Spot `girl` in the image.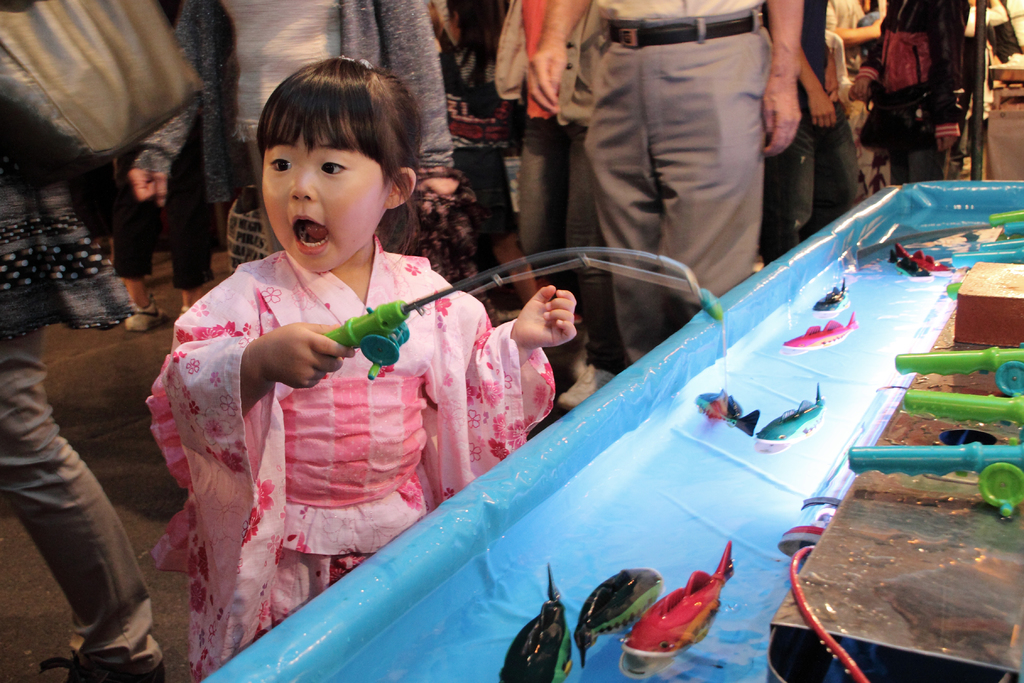
`girl` found at [left=147, top=59, right=577, bottom=682].
